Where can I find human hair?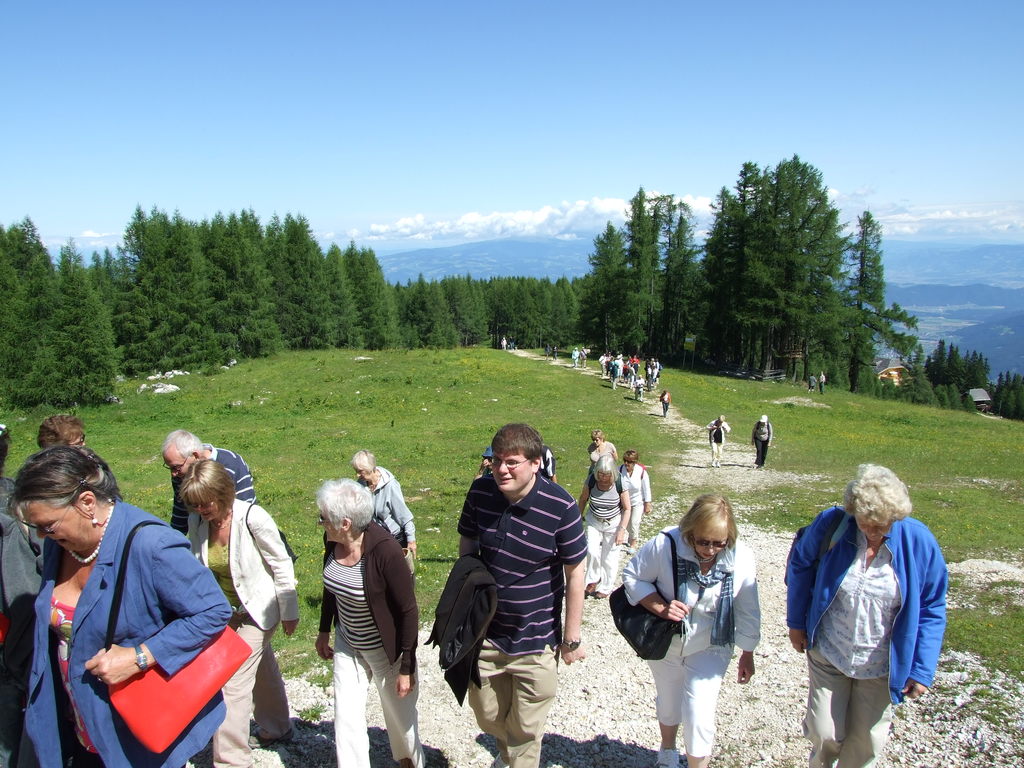
You can find it at (x1=589, y1=428, x2=607, y2=442).
